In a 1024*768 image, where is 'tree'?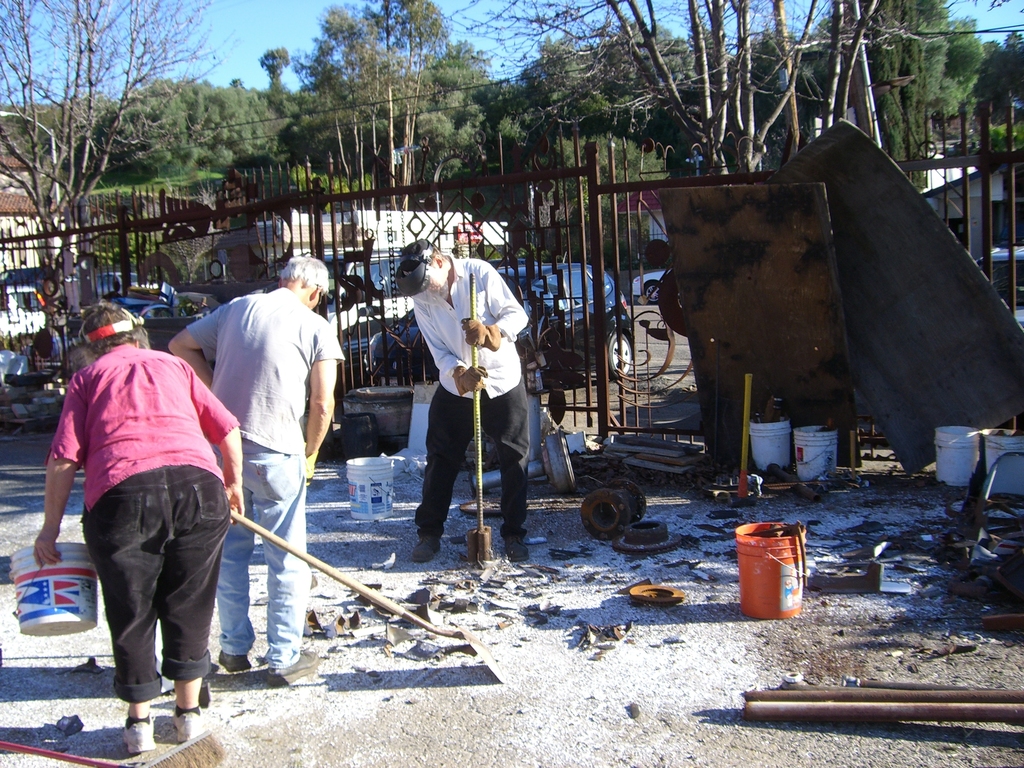
locate(182, 85, 273, 167).
